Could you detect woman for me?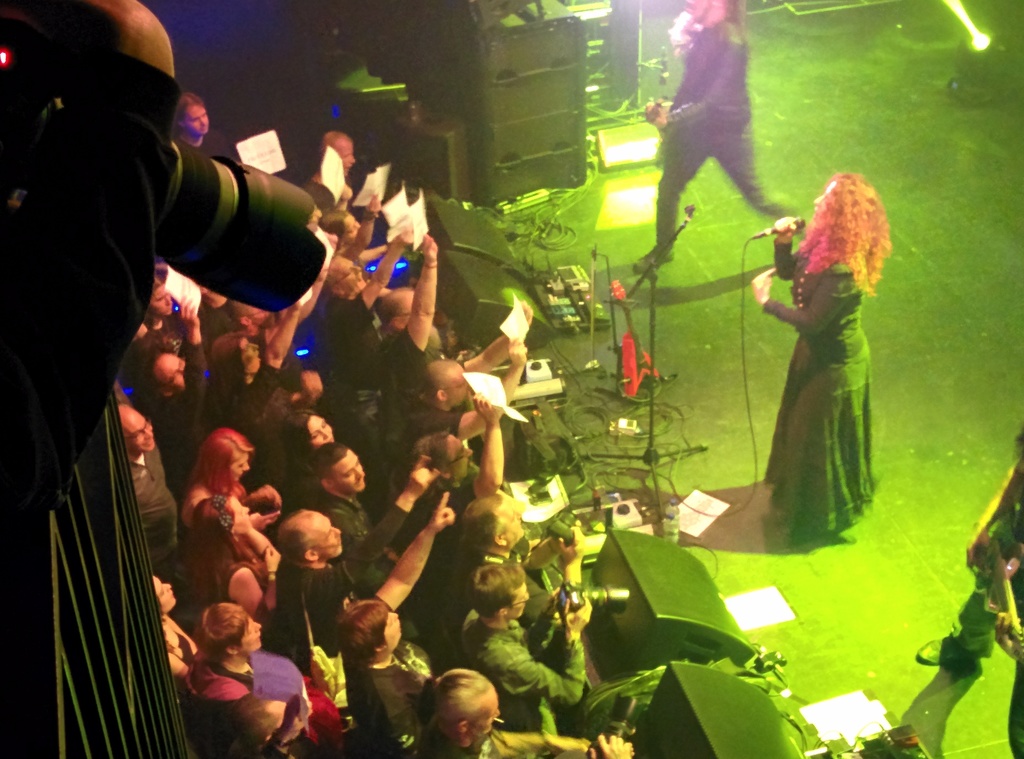
Detection result: x1=177, y1=424, x2=287, y2=532.
